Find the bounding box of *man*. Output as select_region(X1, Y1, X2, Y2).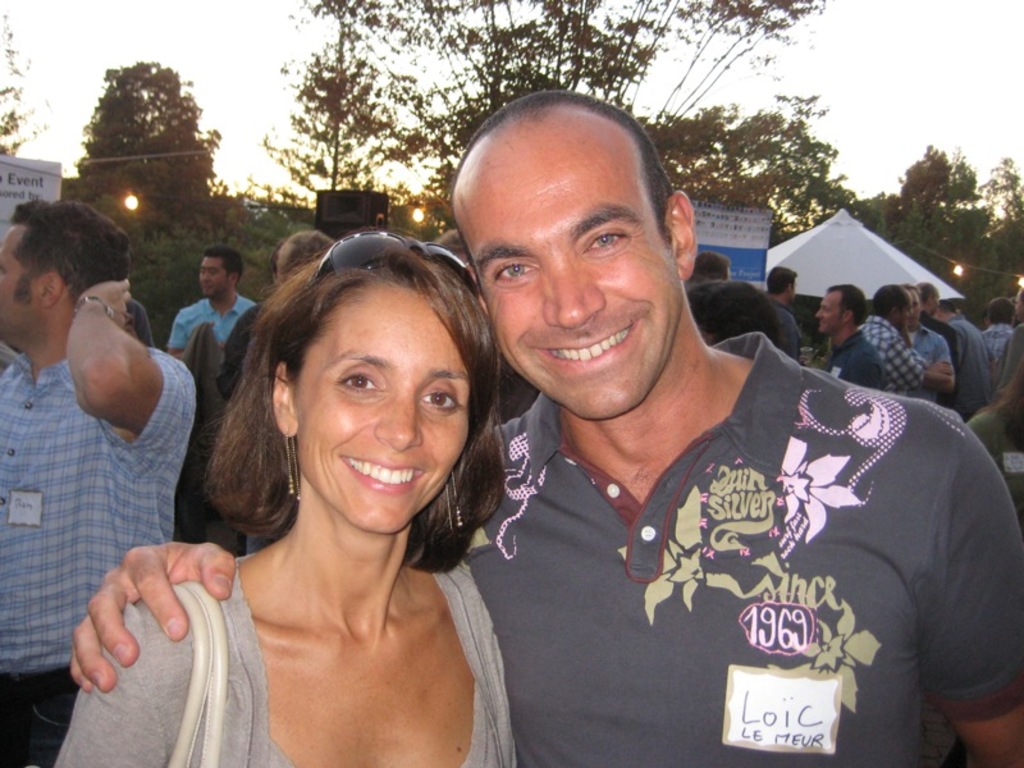
select_region(969, 298, 1023, 393).
